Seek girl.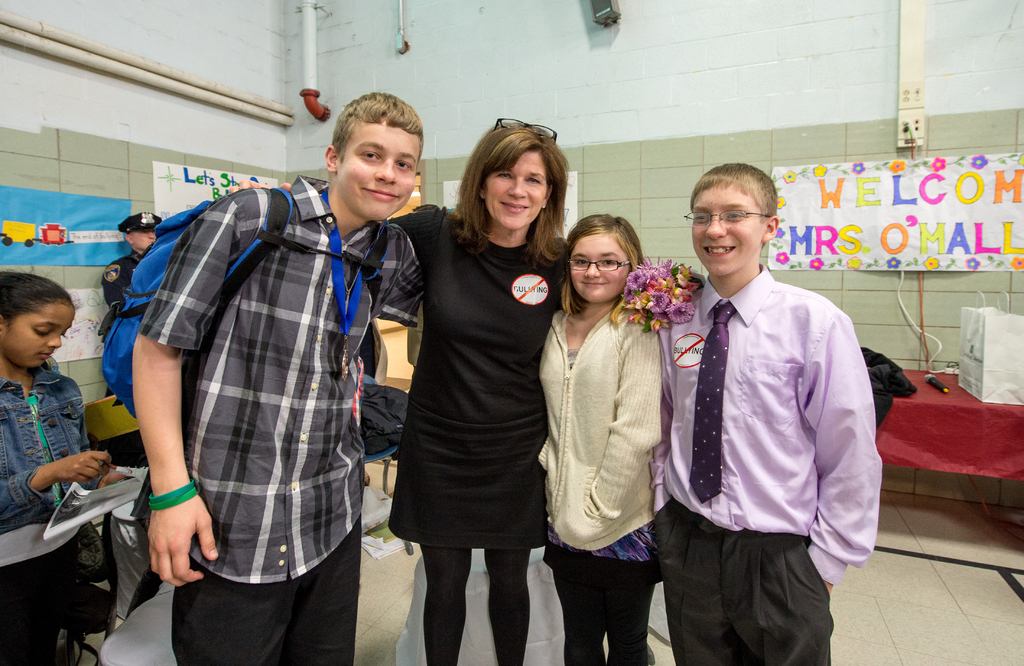
538,212,665,665.
